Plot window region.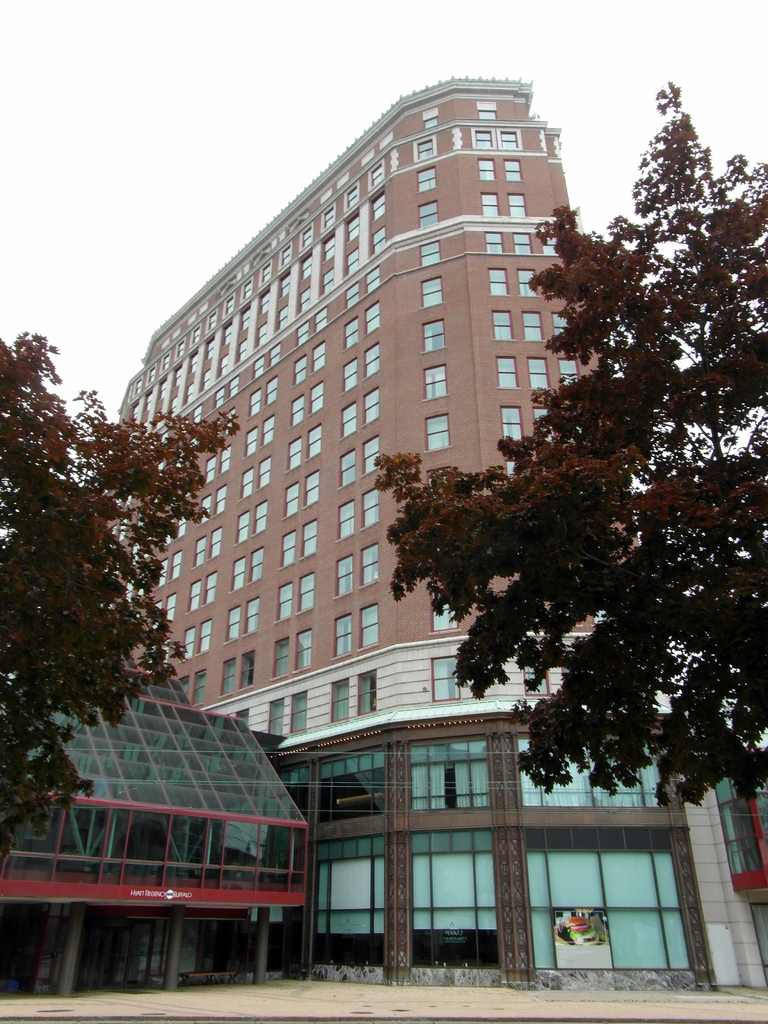
Plotted at 219:658:238:698.
